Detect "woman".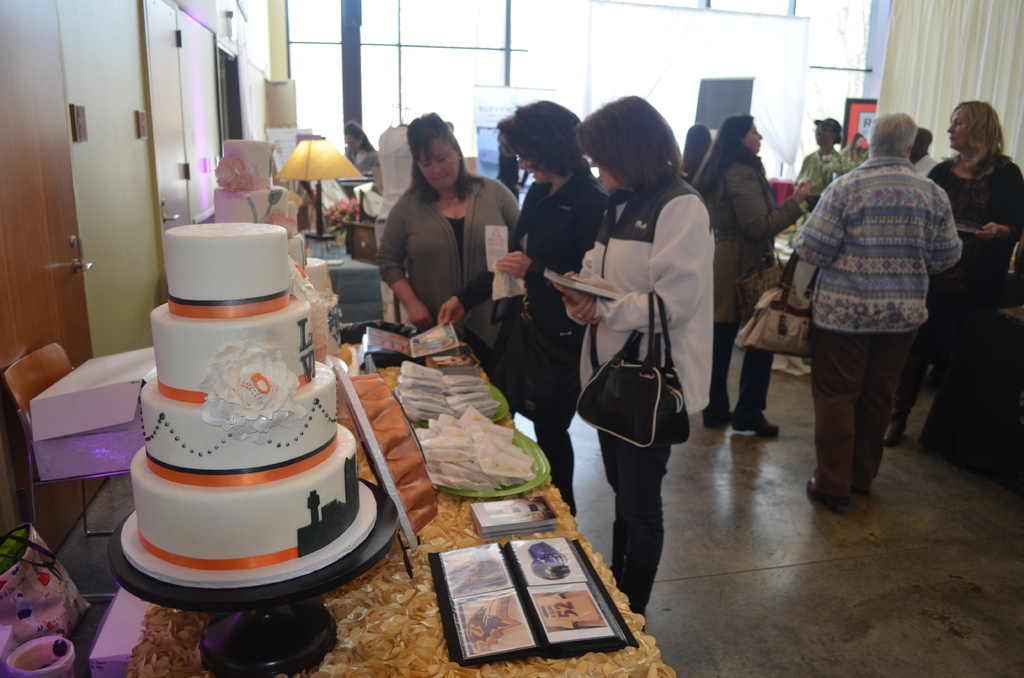
Detected at 353, 130, 512, 350.
